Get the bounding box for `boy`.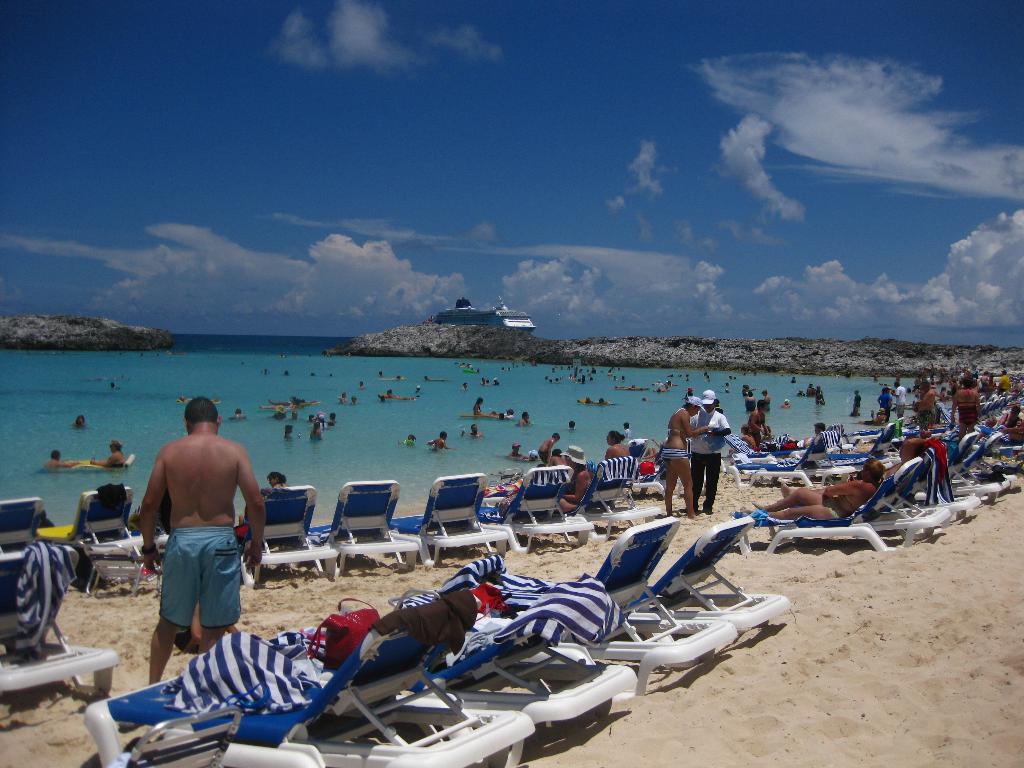
rect(536, 433, 561, 464).
